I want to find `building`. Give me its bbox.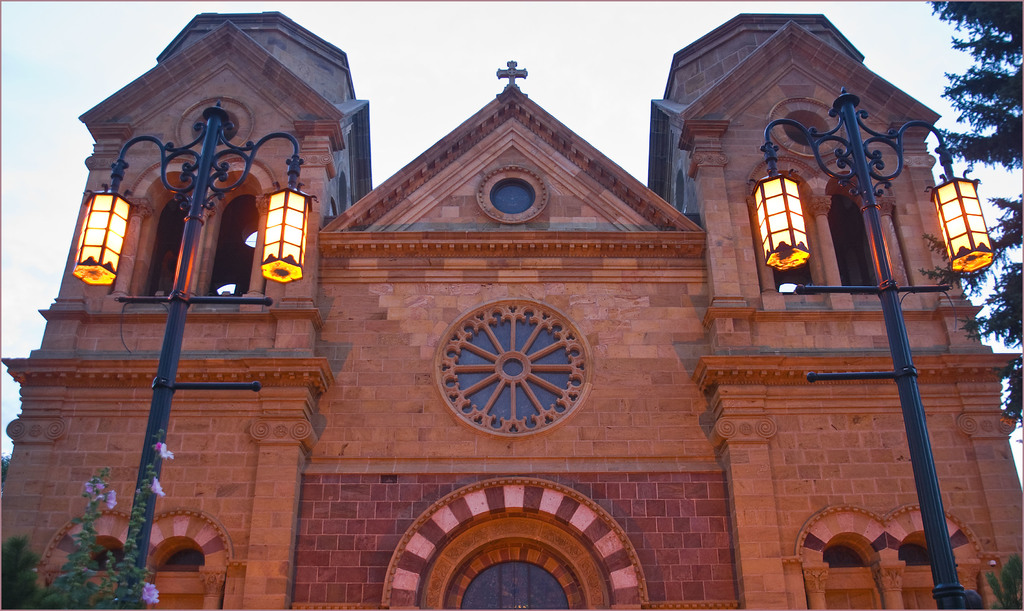
rect(0, 9, 1023, 610).
